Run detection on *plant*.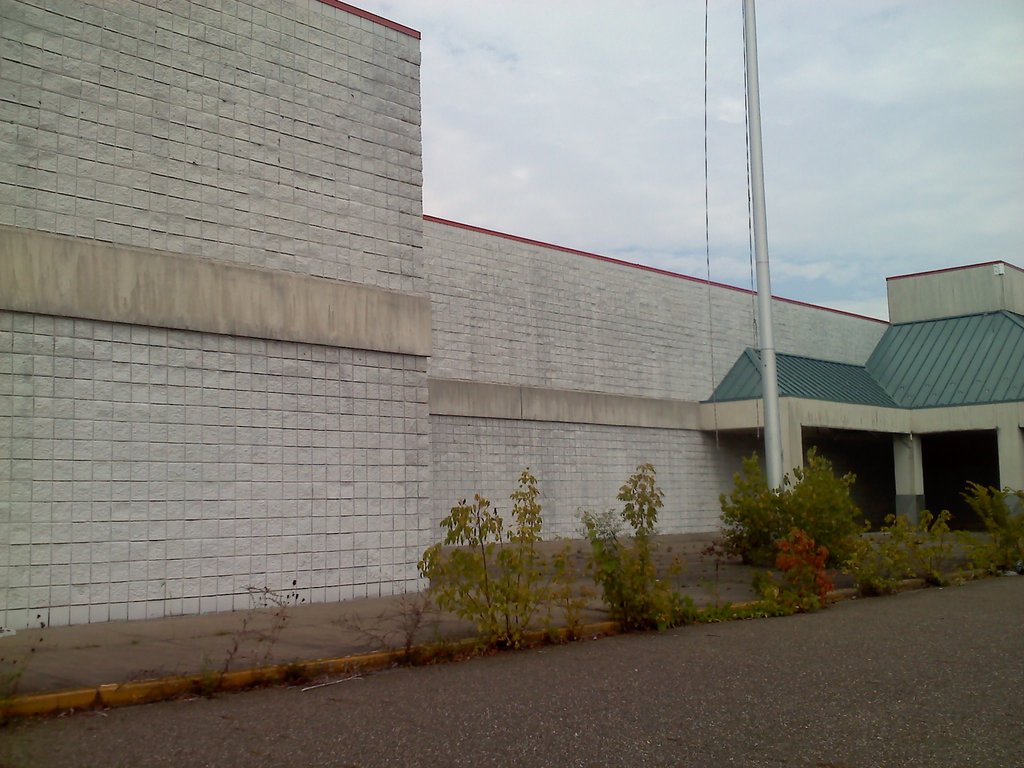
Result: rect(334, 584, 419, 662).
